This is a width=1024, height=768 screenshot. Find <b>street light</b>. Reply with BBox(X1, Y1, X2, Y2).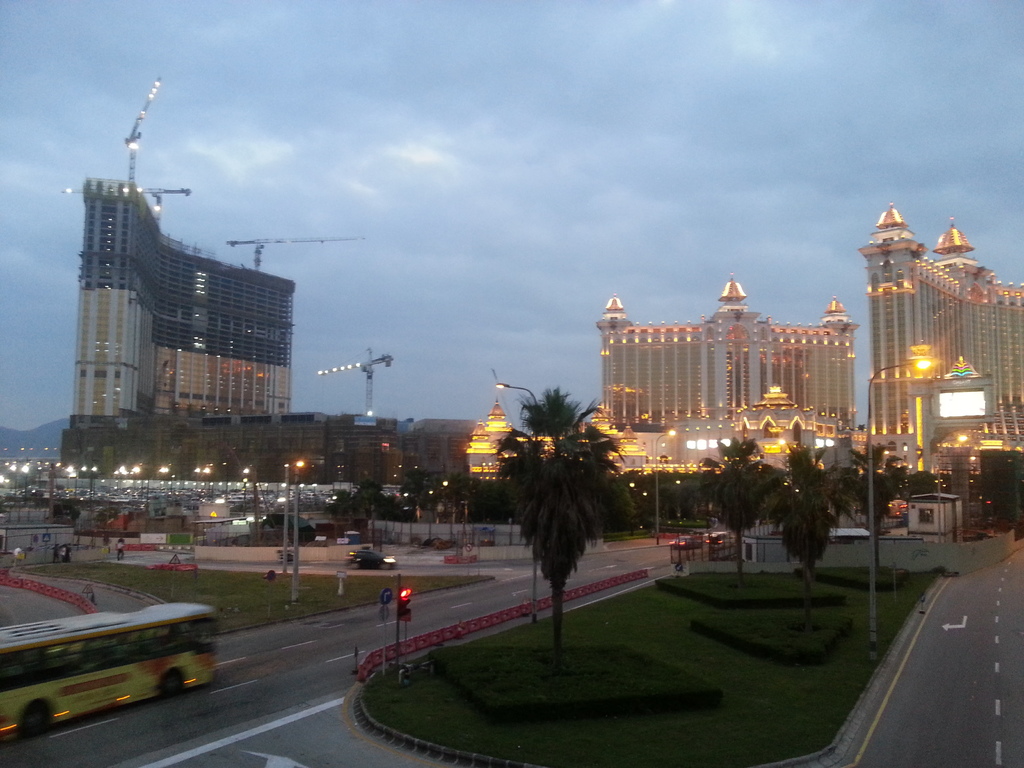
BBox(276, 458, 307, 575).
